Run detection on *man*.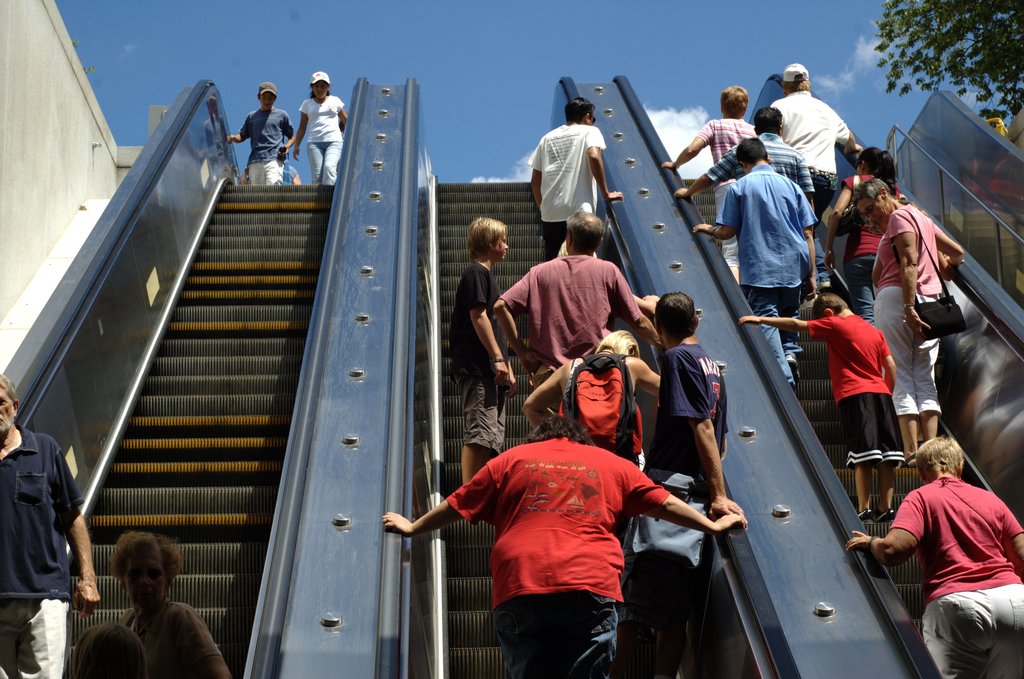
Result: [x1=659, y1=83, x2=750, y2=275].
